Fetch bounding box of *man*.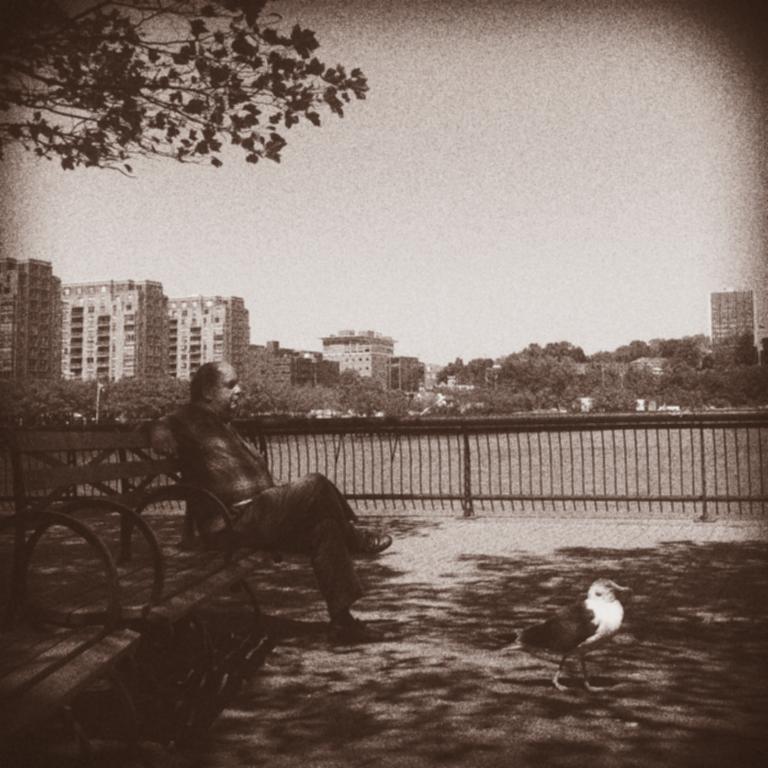
Bbox: 128/374/373/638.
